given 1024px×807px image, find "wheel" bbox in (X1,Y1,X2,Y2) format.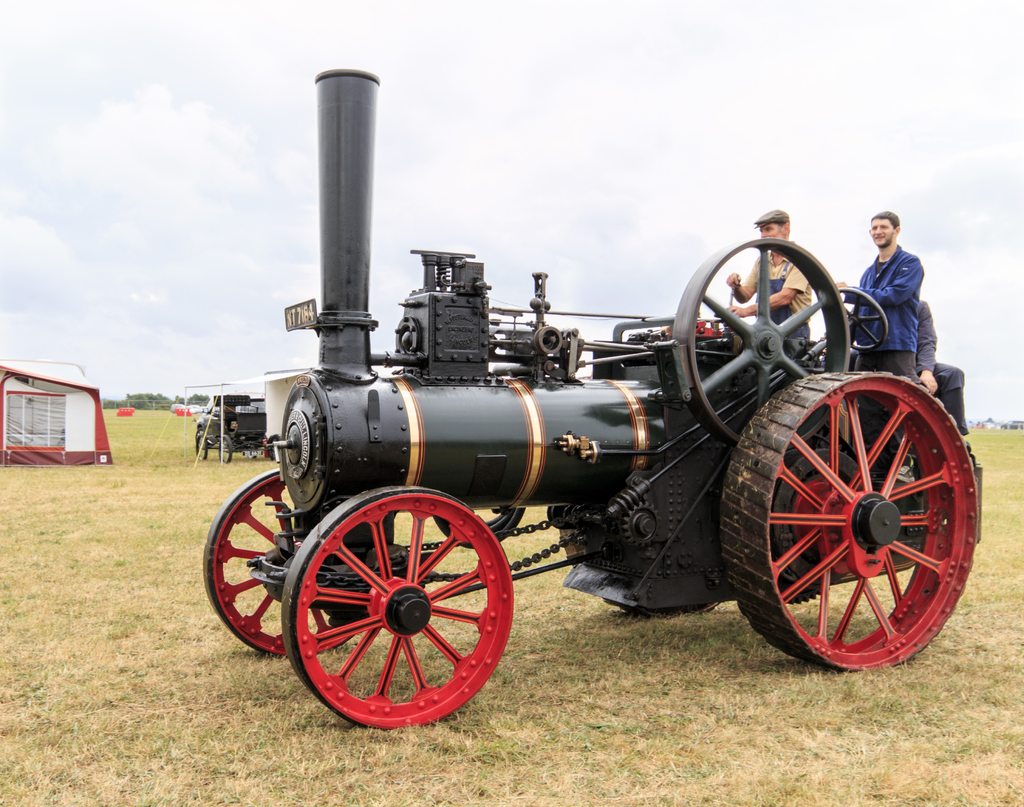
(660,231,858,454).
